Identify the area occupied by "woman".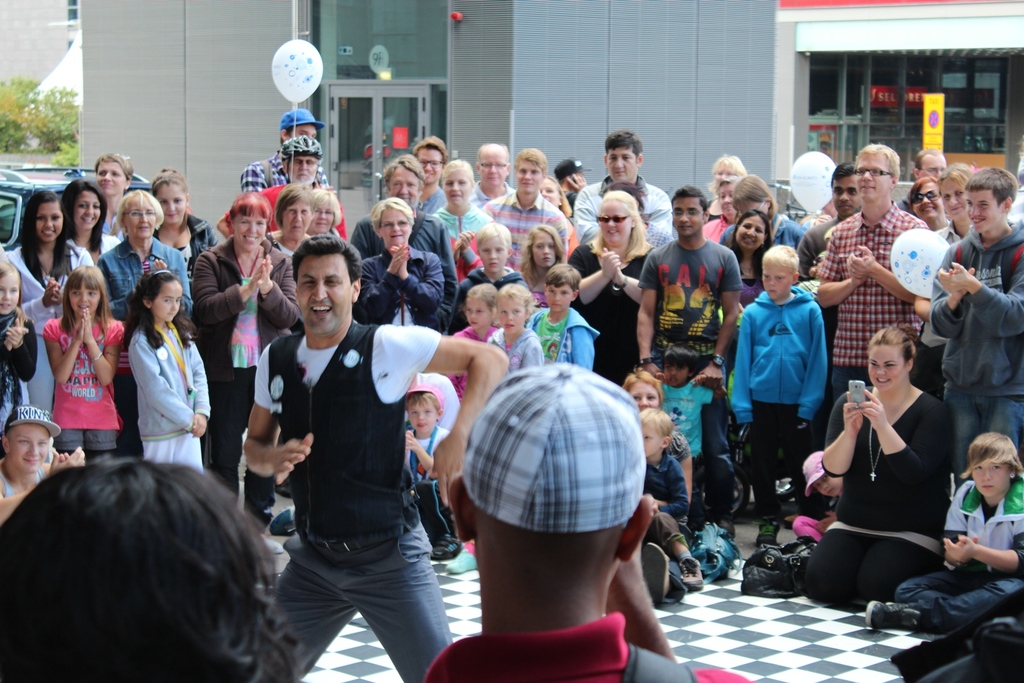
Area: (813, 283, 973, 645).
